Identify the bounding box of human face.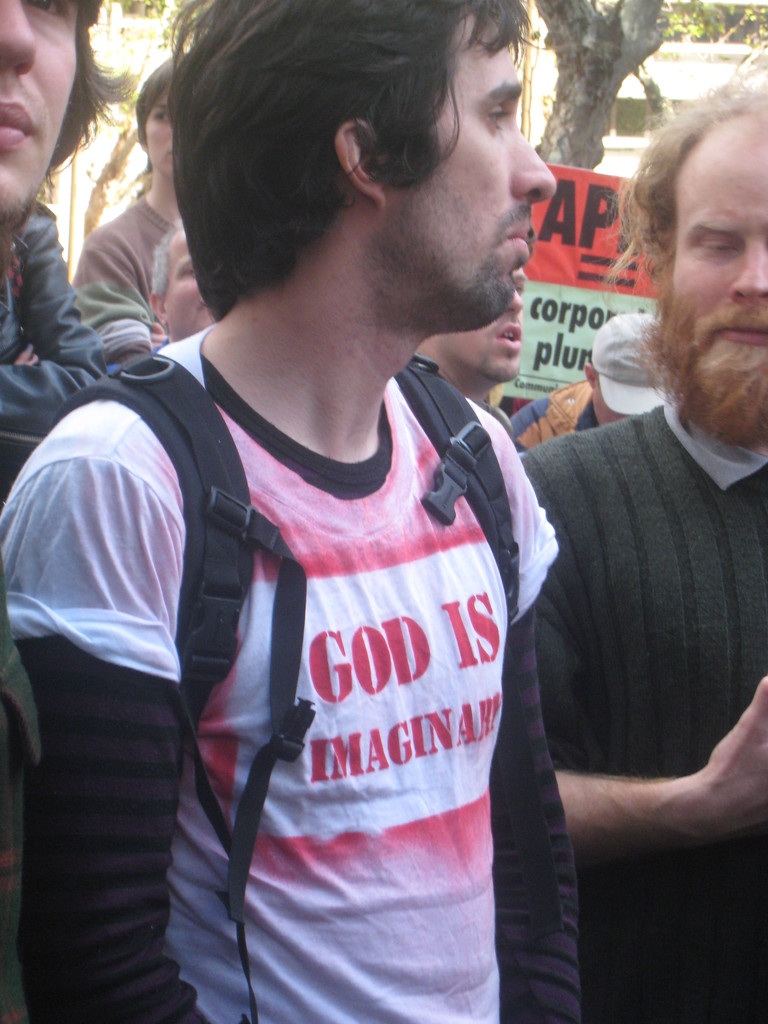
(x1=591, y1=398, x2=623, y2=426).
